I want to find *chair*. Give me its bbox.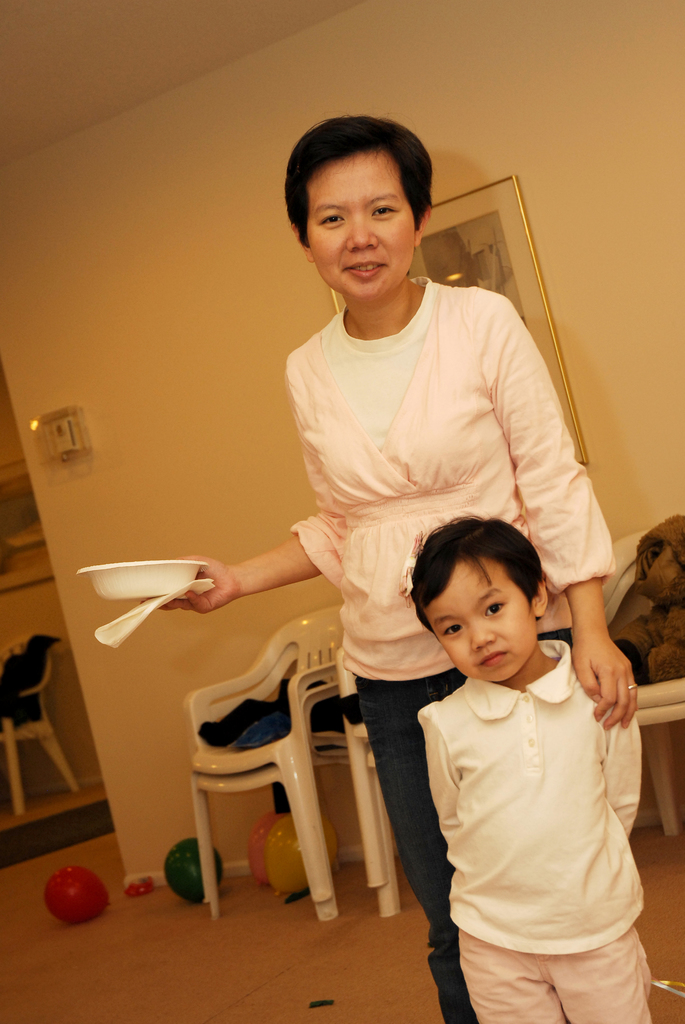
box(0, 627, 81, 825).
